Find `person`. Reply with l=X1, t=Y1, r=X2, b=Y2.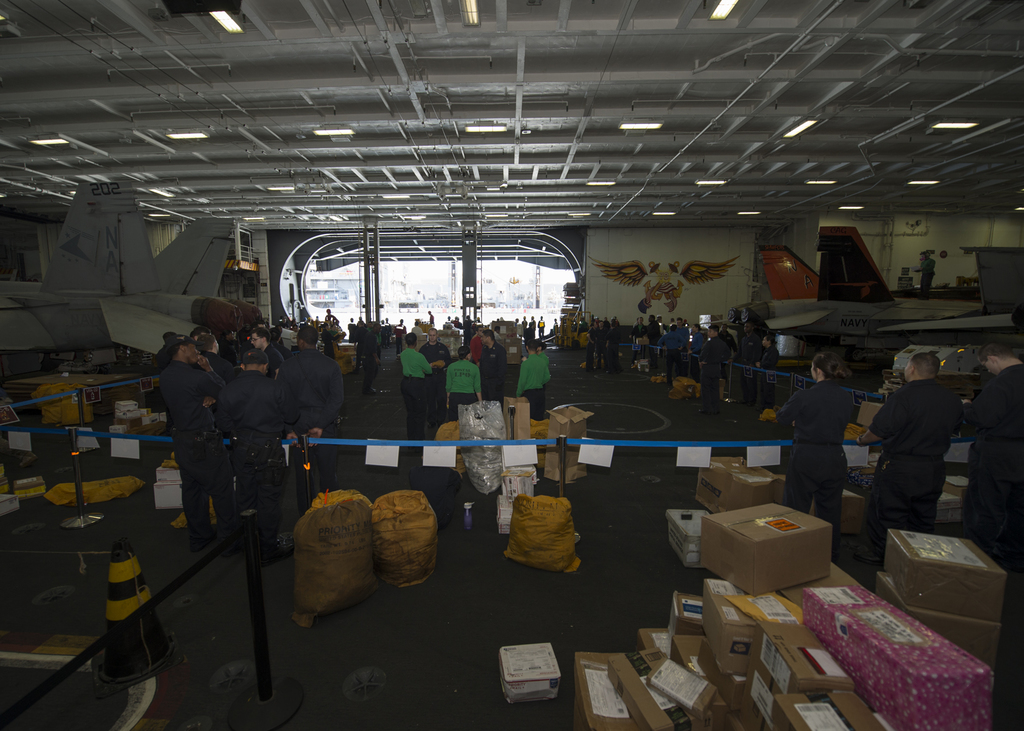
l=524, t=321, r=536, b=341.
